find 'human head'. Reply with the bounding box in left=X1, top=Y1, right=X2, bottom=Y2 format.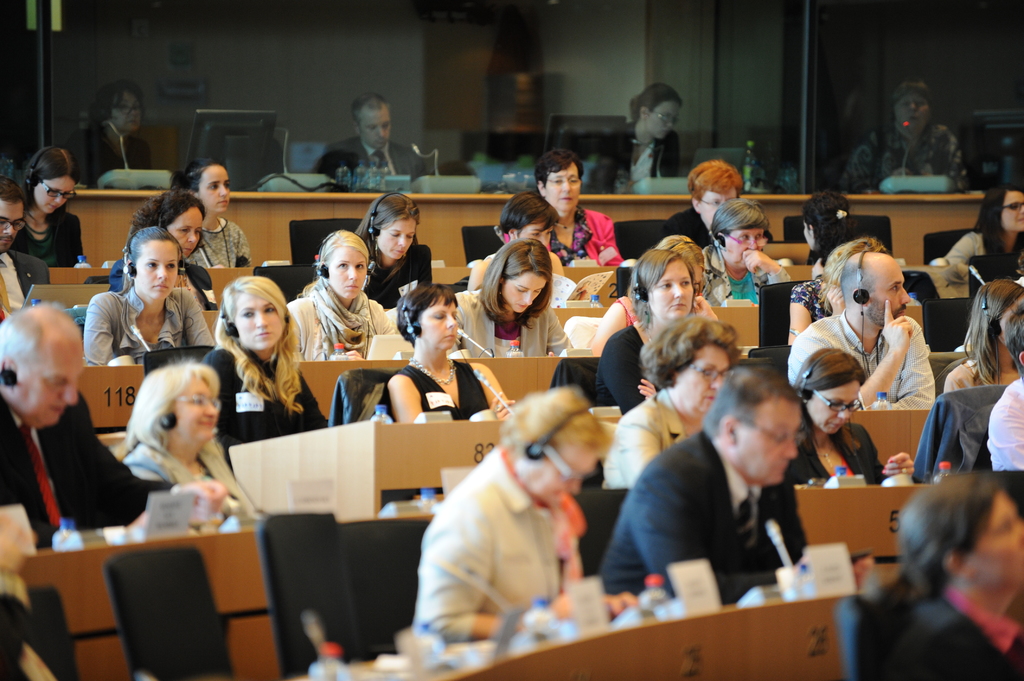
left=94, top=83, right=141, bottom=135.
